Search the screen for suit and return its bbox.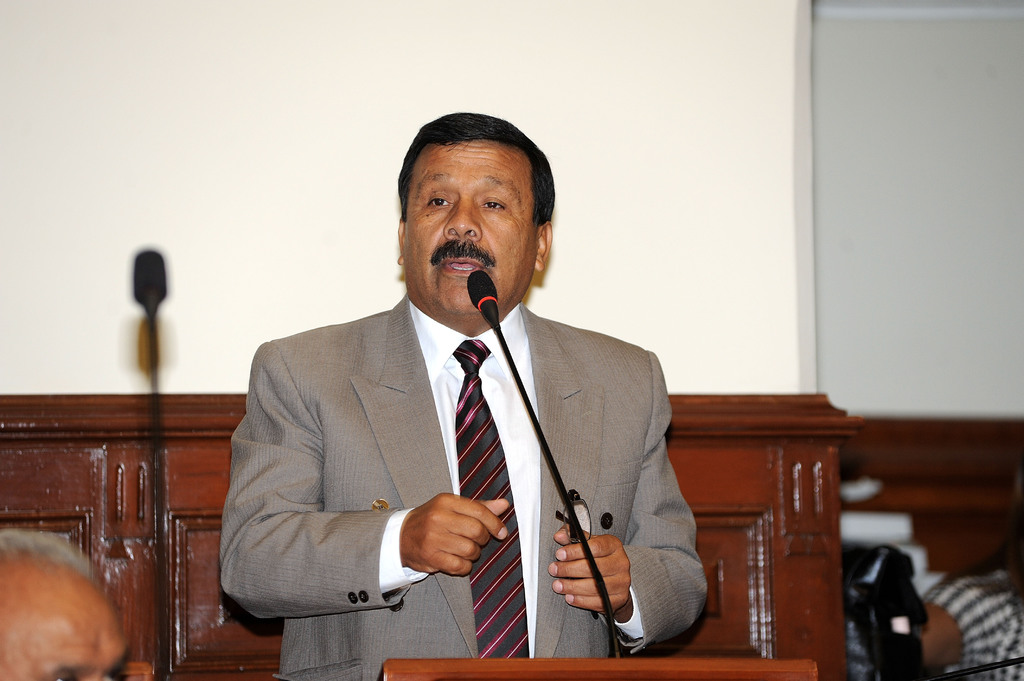
Found: [x1=316, y1=192, x2=699, y2=653].
